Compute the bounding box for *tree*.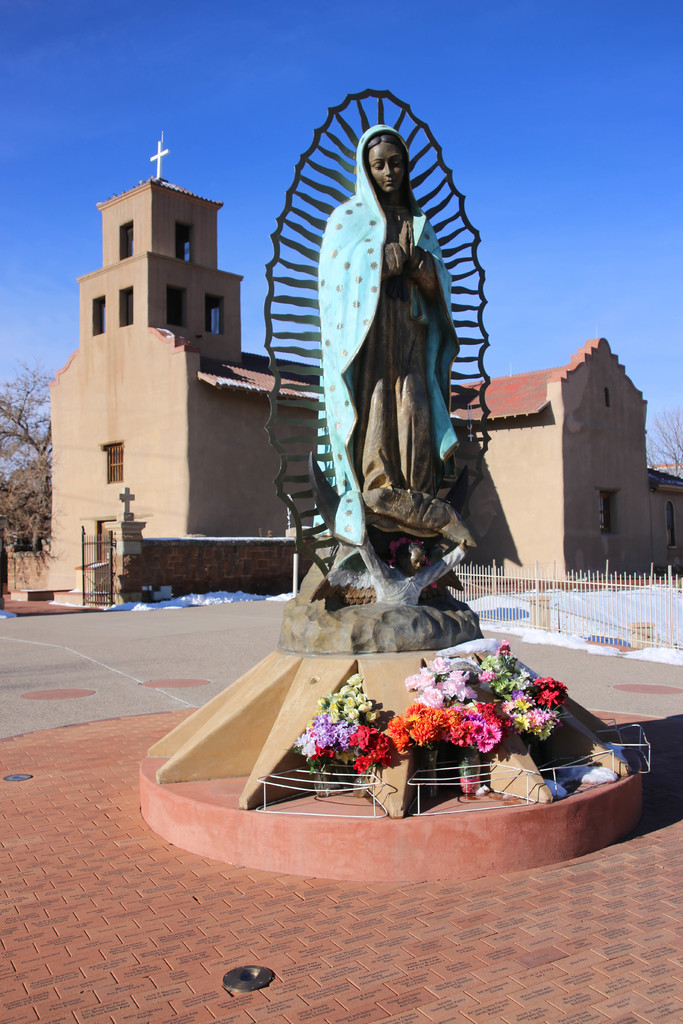
639/403/682/483.
